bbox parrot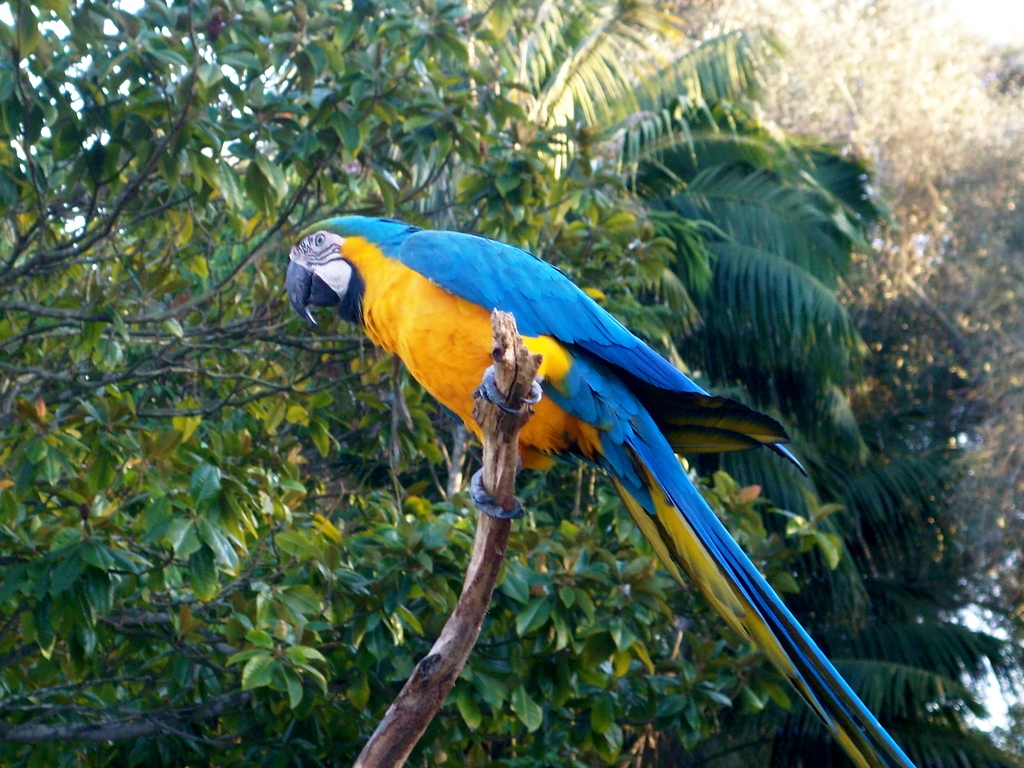
[287, 212, 919, 767]
